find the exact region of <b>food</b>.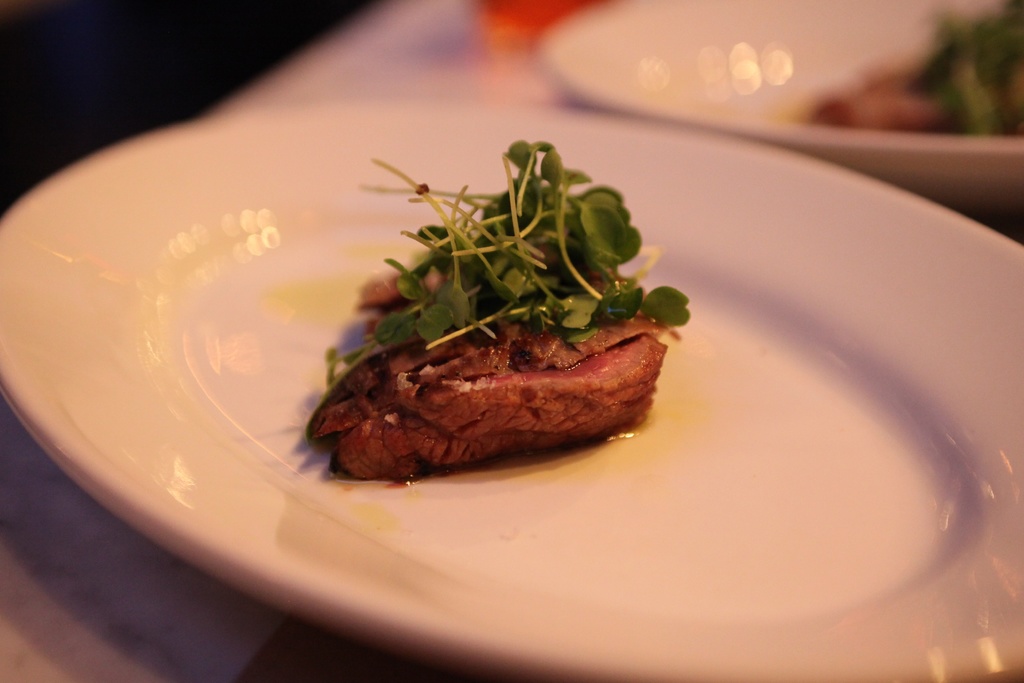
Exact region: <region>312, 146, 692, 468</region>.
